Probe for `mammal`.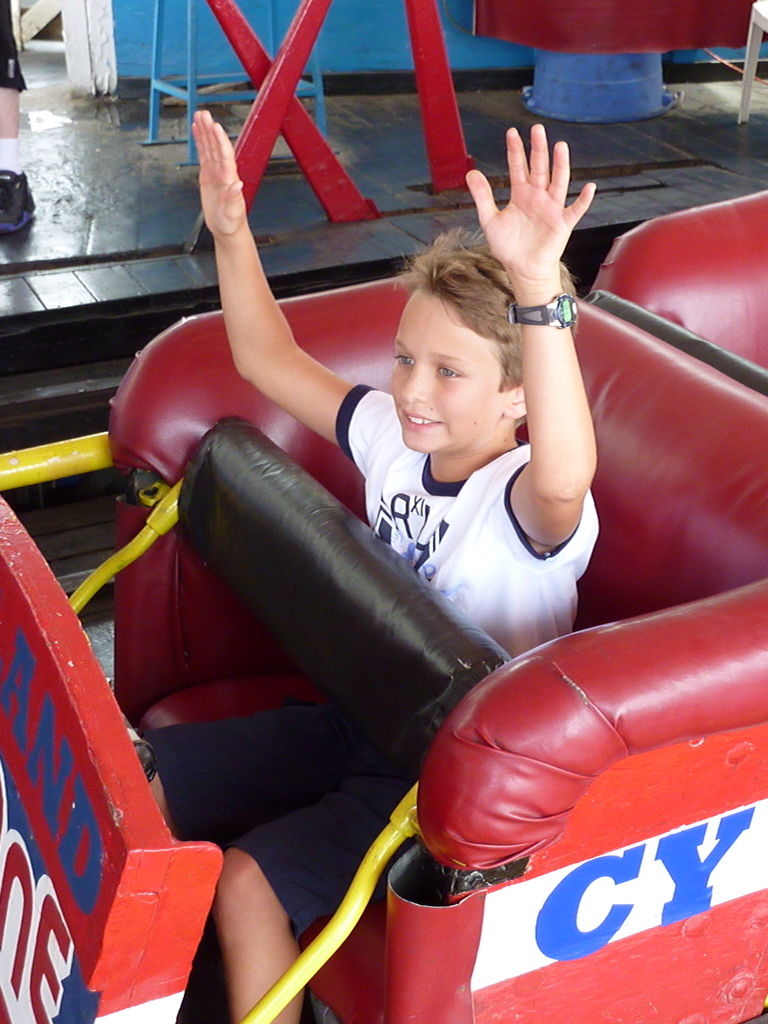
Probe result: <box>17,141,659,932</box>.
